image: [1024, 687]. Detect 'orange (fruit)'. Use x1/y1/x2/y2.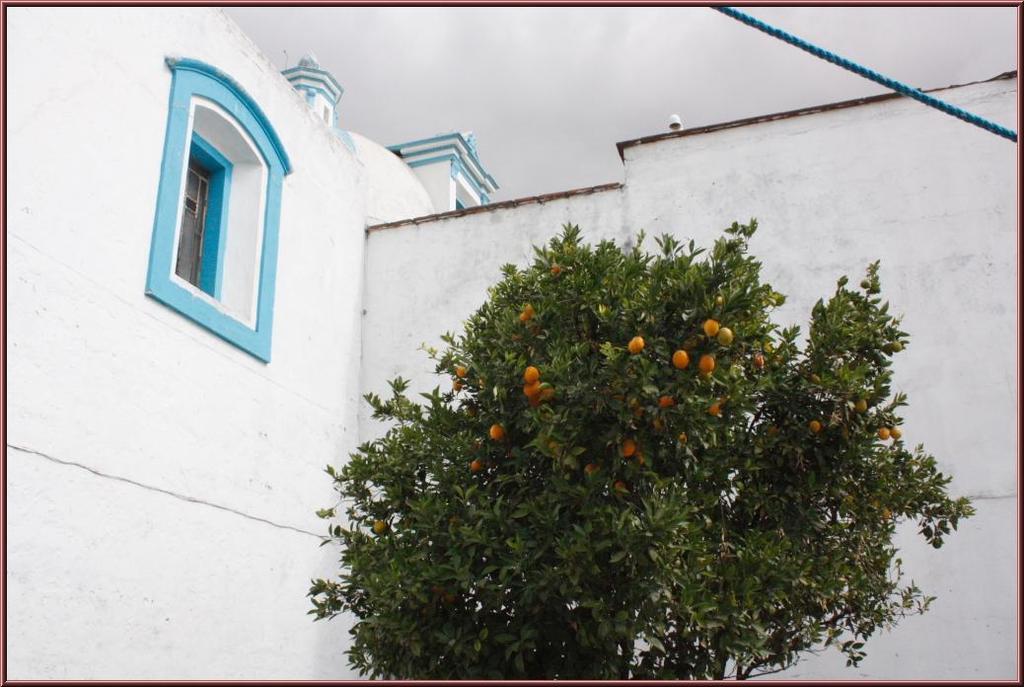
615/438/637/457.
